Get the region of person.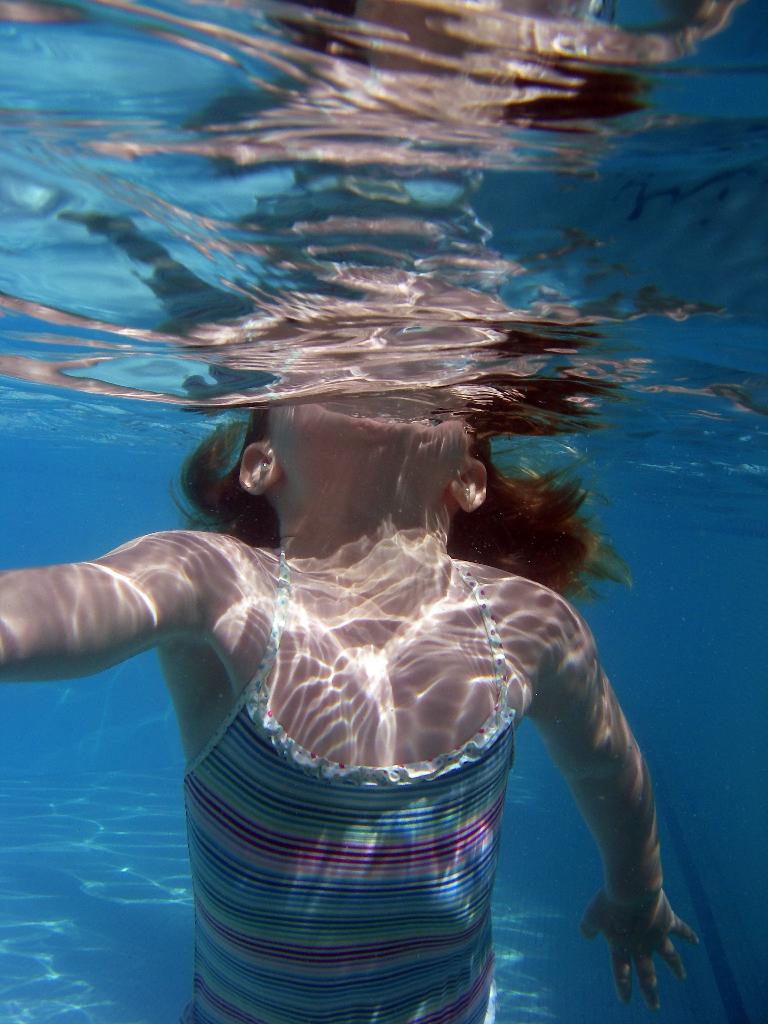
(left=0, top=401, right=701, bottom=1023).
